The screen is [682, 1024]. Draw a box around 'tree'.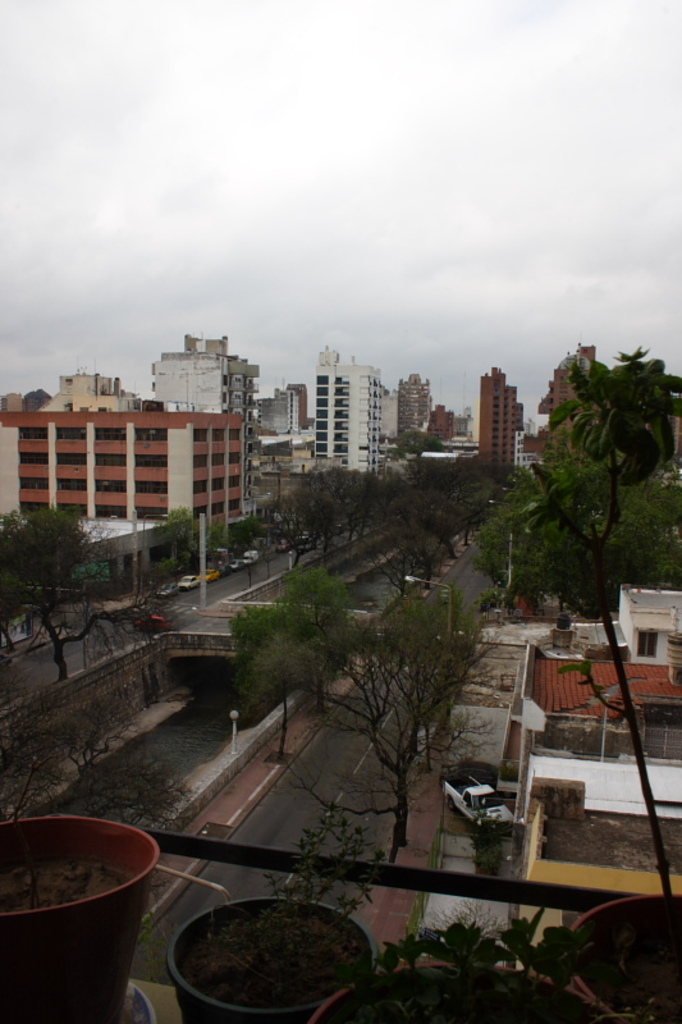
[x1=388, y1=421, x2=436, y2=465].
